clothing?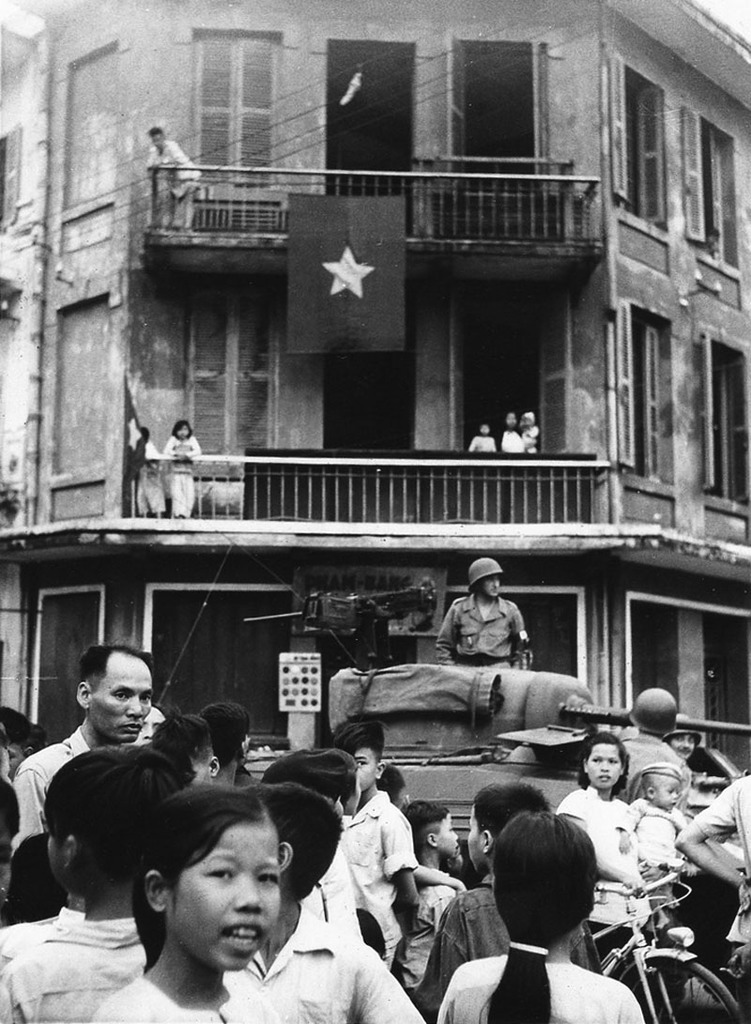
detection(230, 897, 425, 1023)
